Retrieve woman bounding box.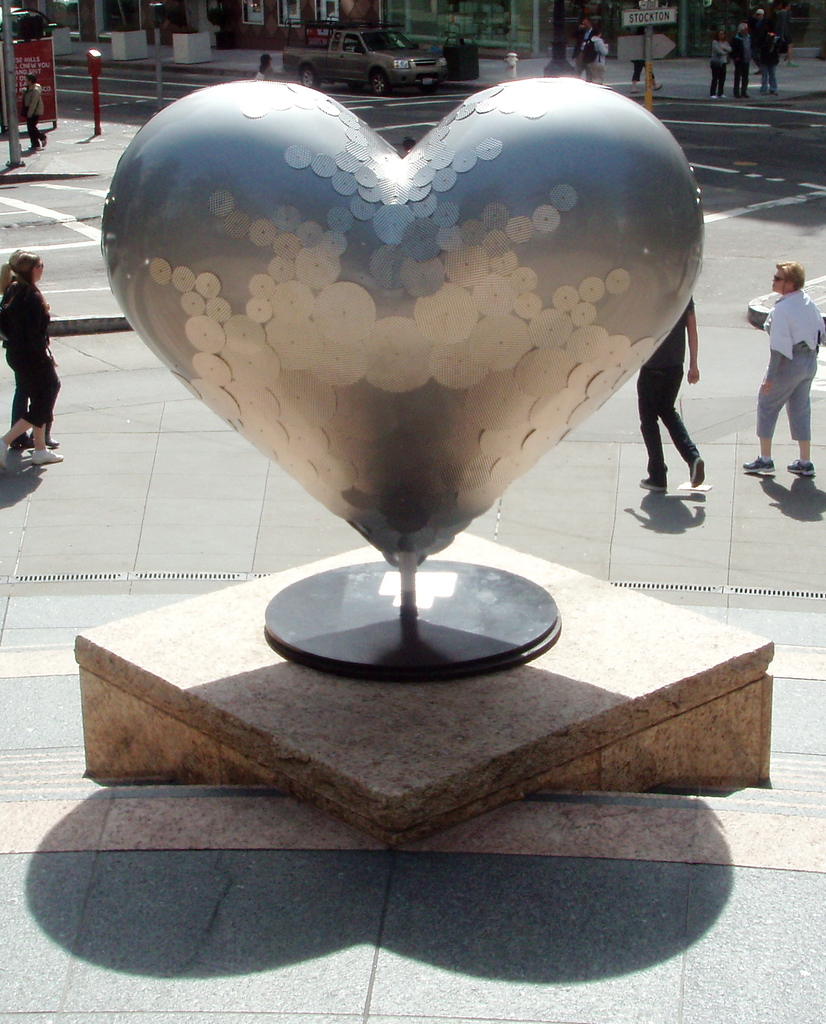
Bounding box: select_region(573, 24, 613, 87).
